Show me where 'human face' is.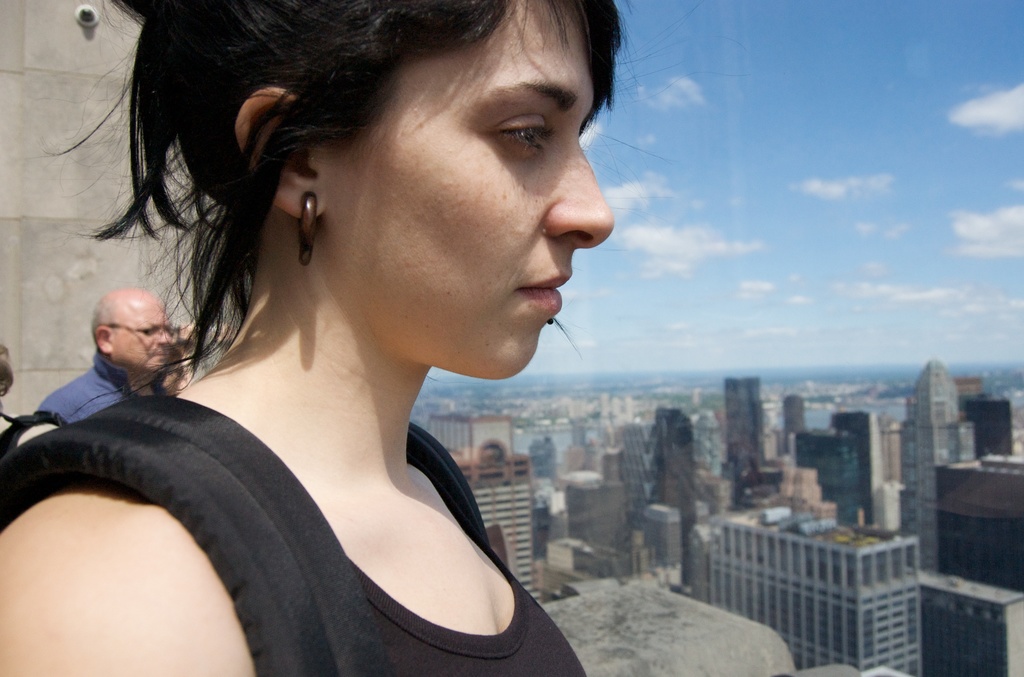
'human face' is at rect(314, 0, 612, 382).
